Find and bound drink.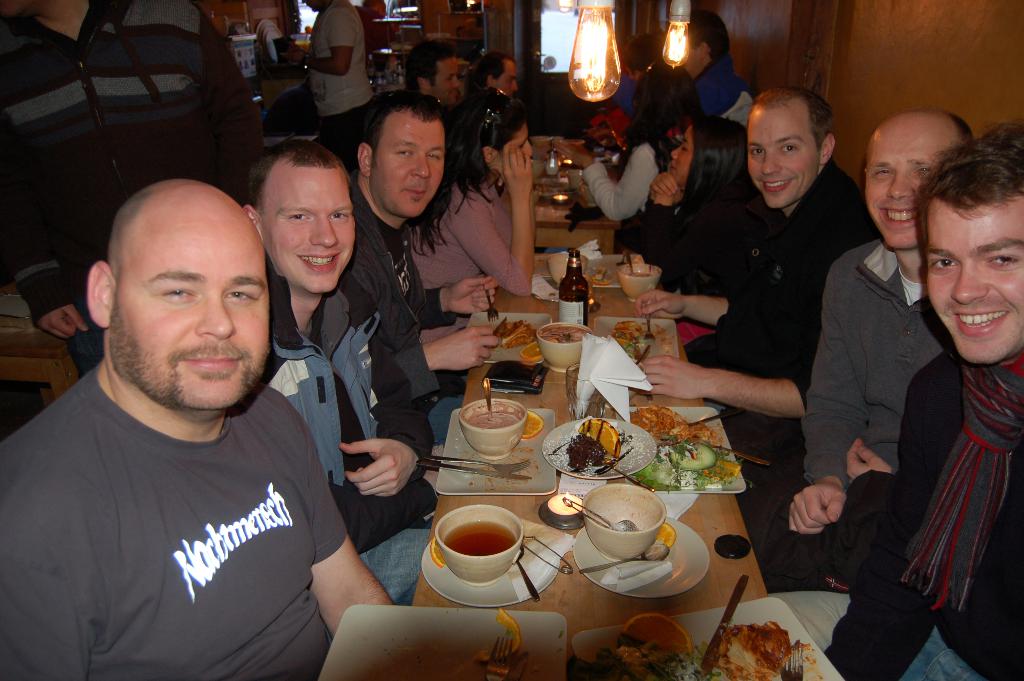
Bound: Rect(443, 519, 516, 555).
